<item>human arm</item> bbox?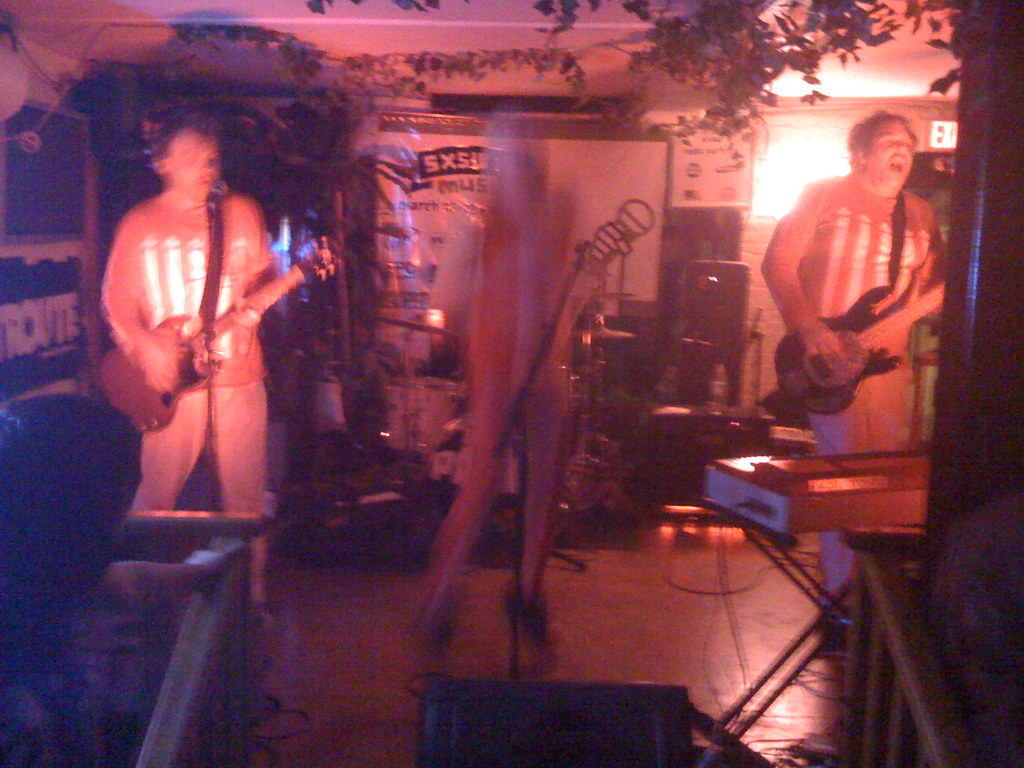
783,188,851,371
